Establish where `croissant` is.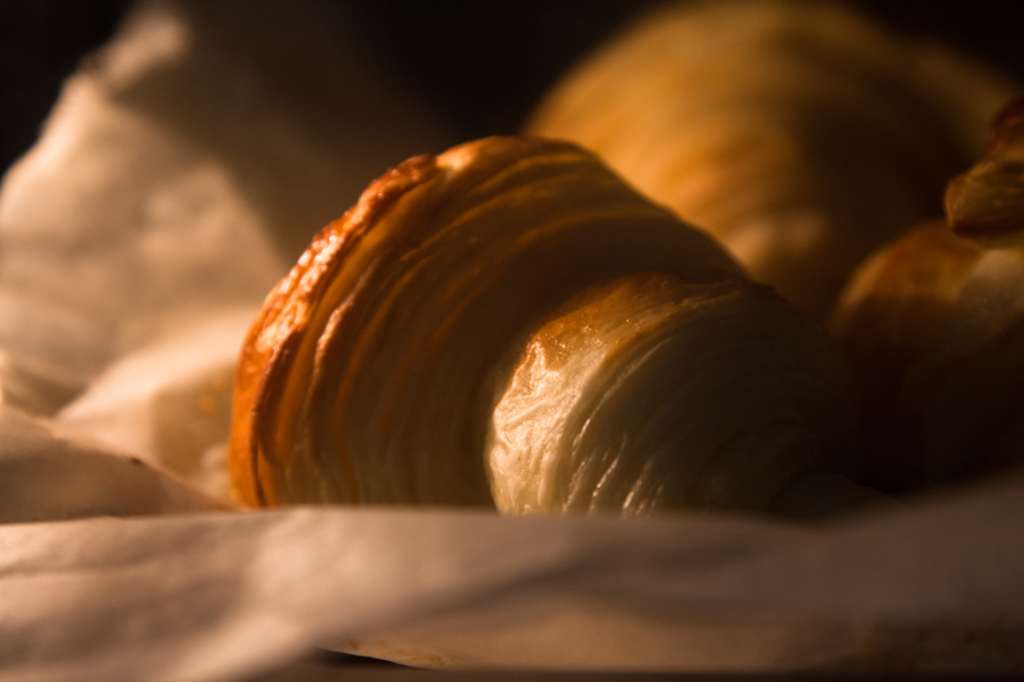
Established at {"left": 826, "top": 125, "right": 1023, "bottom": 369}.
